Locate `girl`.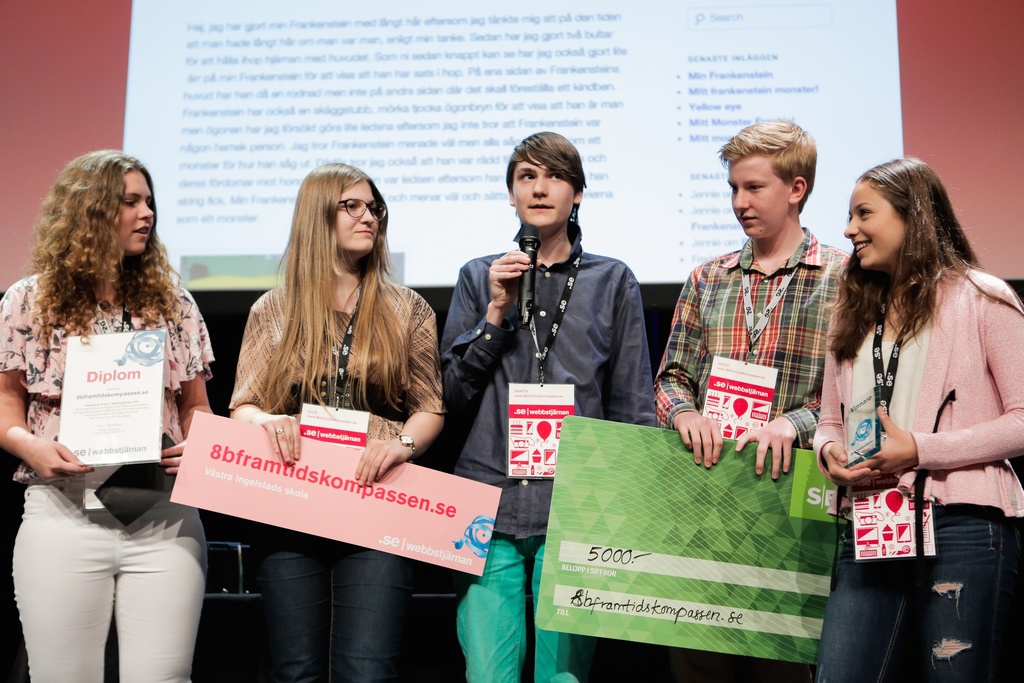
Bounding box: <bbox>230, 161, 441, 674</bbox>.
